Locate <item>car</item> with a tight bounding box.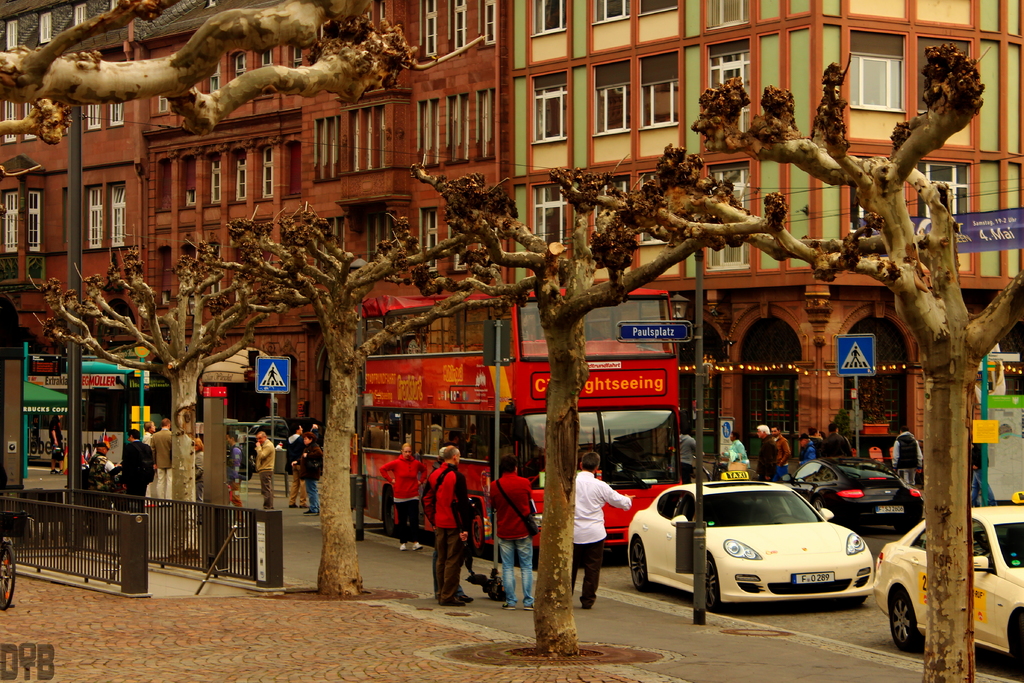
BBox(640, 476, 888, 627).
